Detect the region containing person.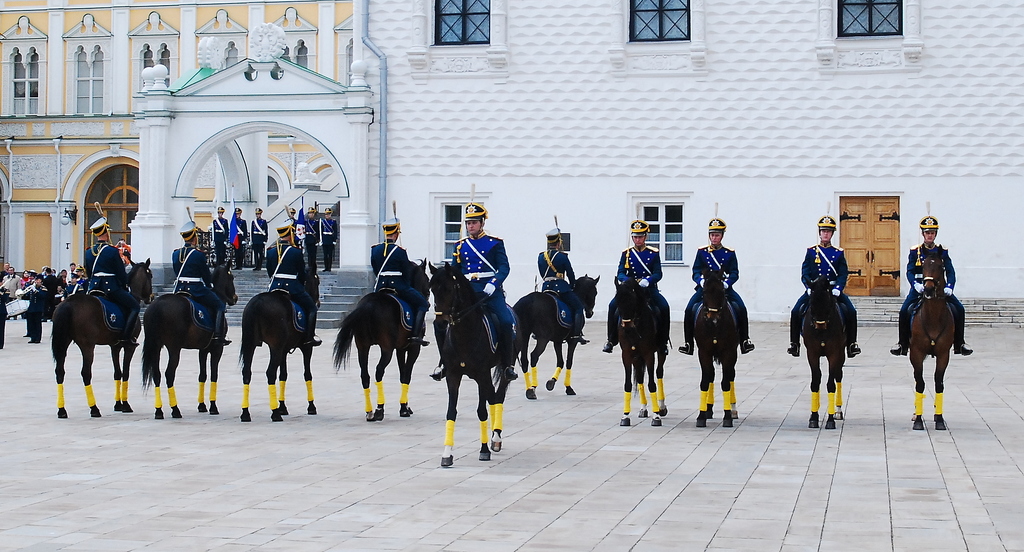
bbox=[431, 201, 520, 377].
